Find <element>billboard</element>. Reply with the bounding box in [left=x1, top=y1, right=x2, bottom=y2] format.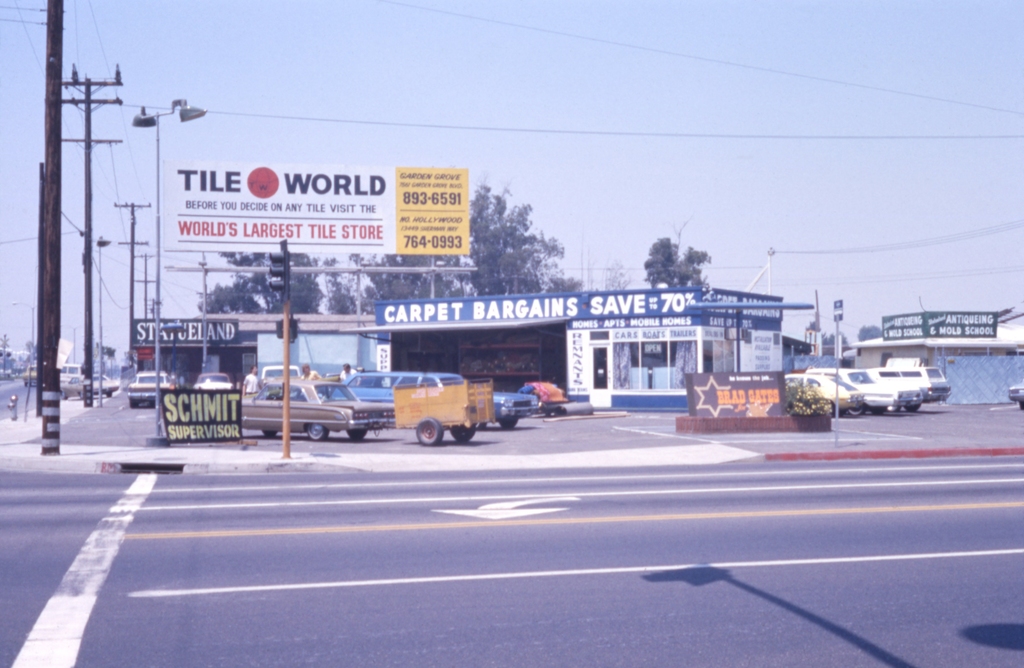
[left=172, top=158, right=471, bottom=255].
